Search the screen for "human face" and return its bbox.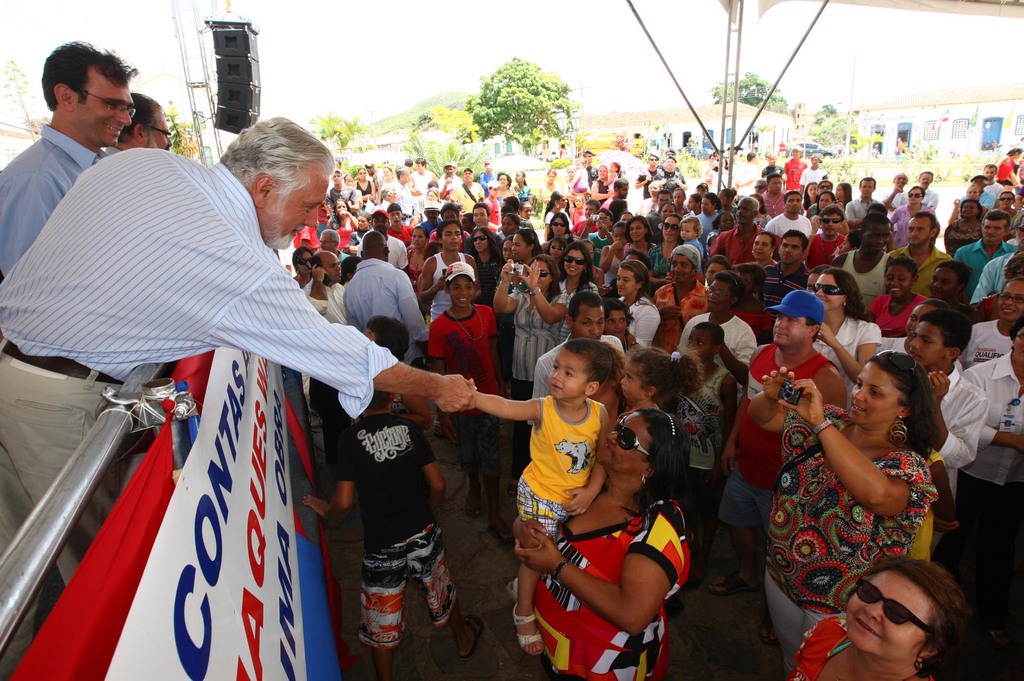
Found: 753,182,762,193.
